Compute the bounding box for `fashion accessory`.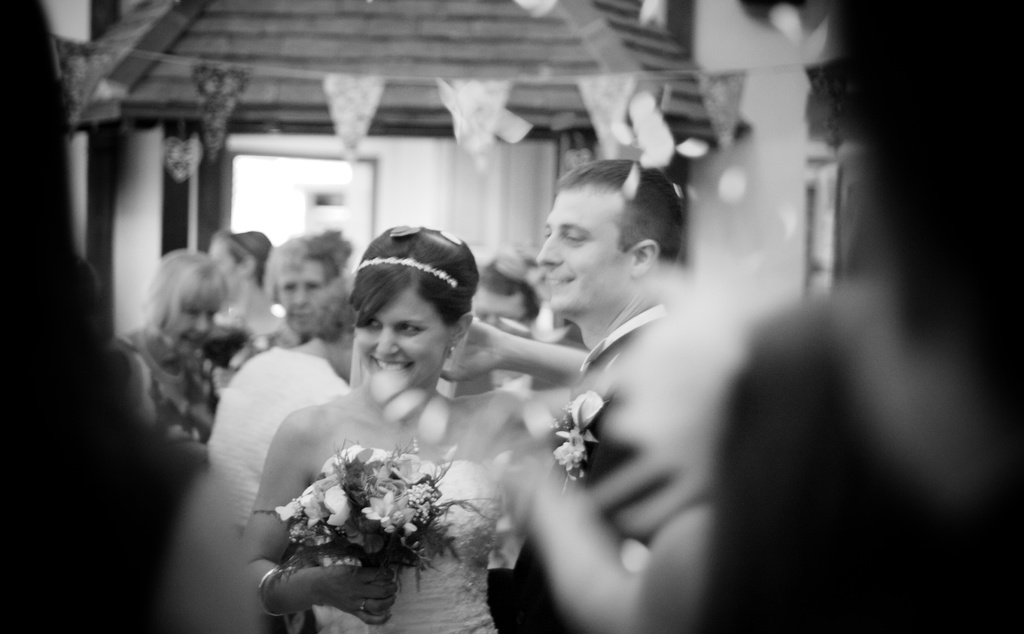
[x1=354, y1=598, x2=372, y2=614].
